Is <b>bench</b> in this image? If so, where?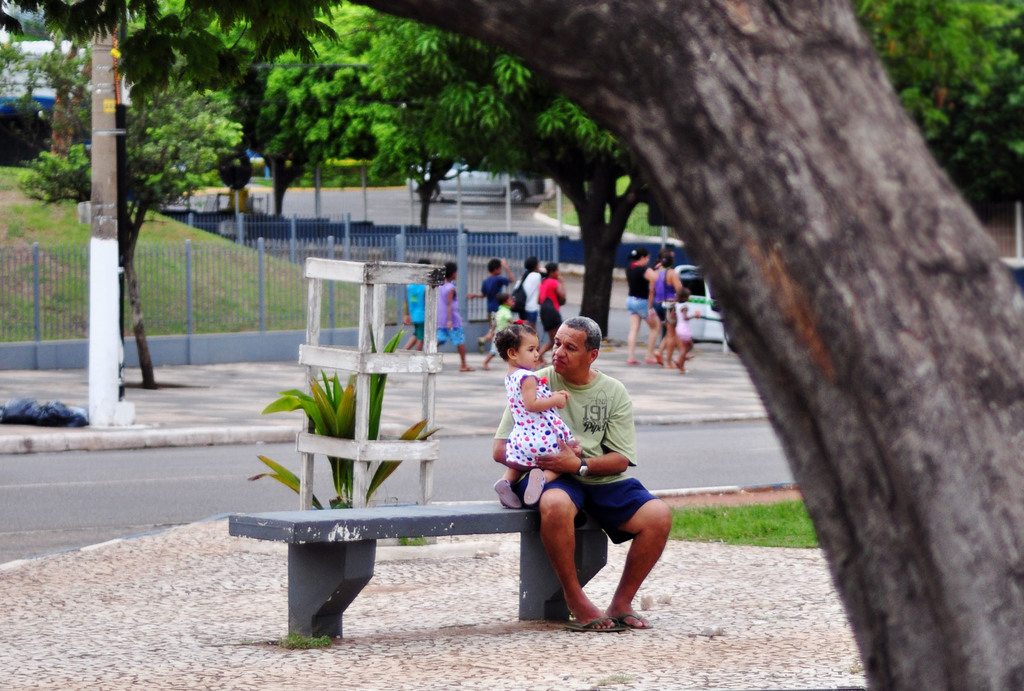
Yes, at [x1=228, y1=492, x2=610, y2=637].
